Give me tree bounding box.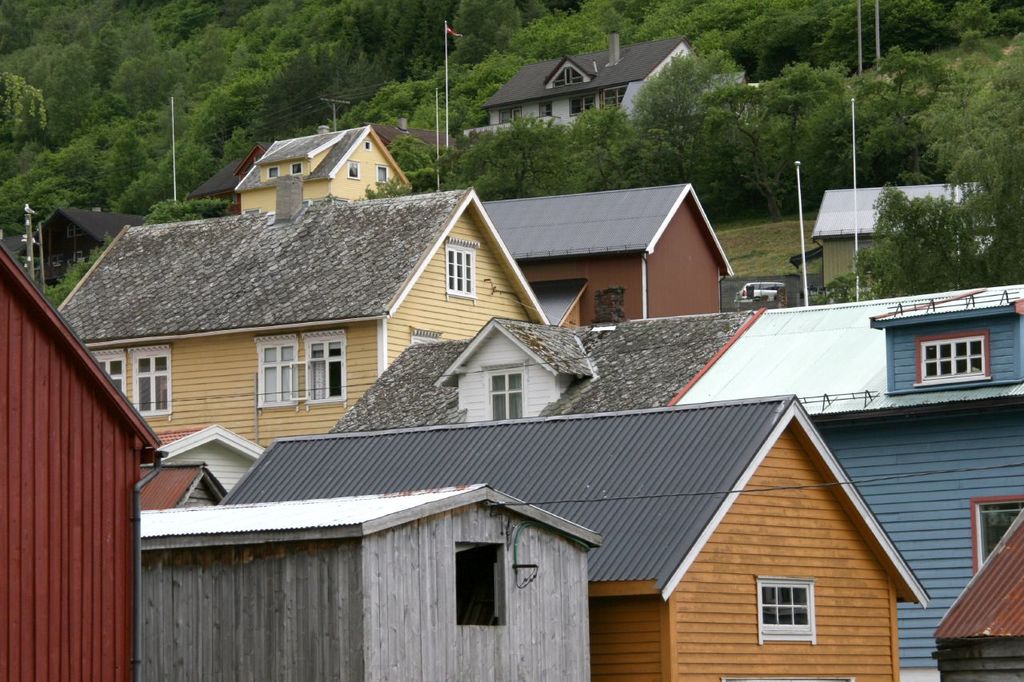
{"left": 815, "top": 29, "right": 1023, "bottom": 293}.
